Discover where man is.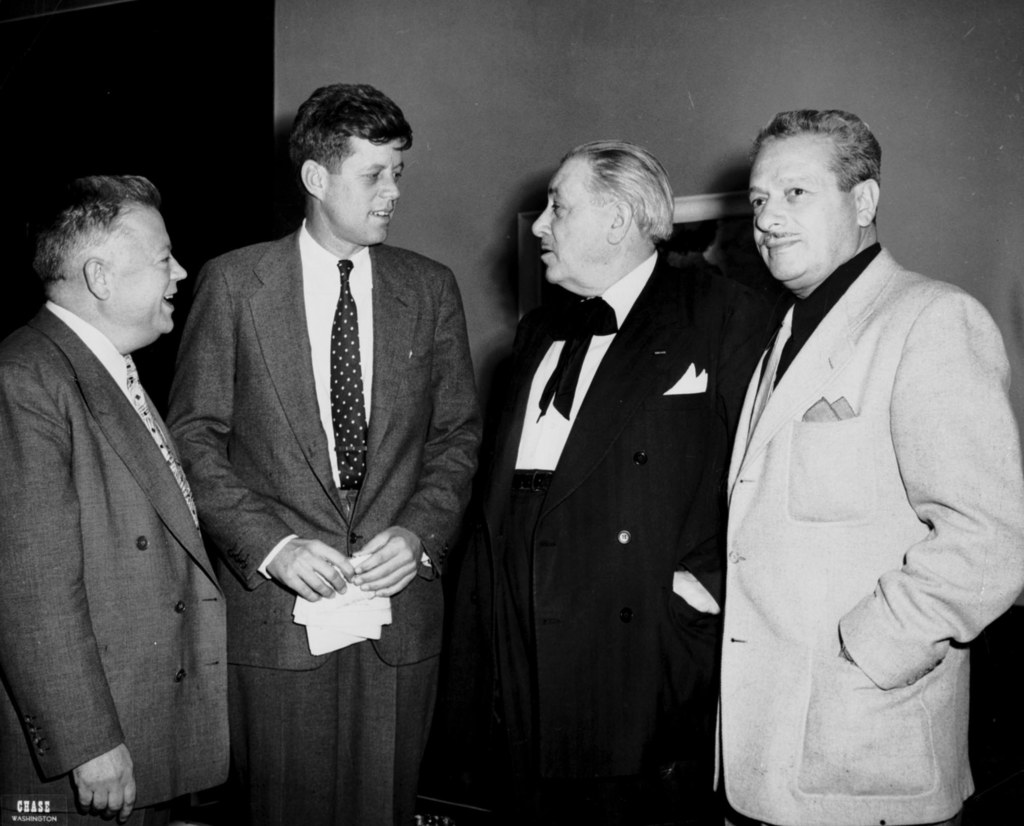
Discovered at box=[481, 139, 745, 820].
